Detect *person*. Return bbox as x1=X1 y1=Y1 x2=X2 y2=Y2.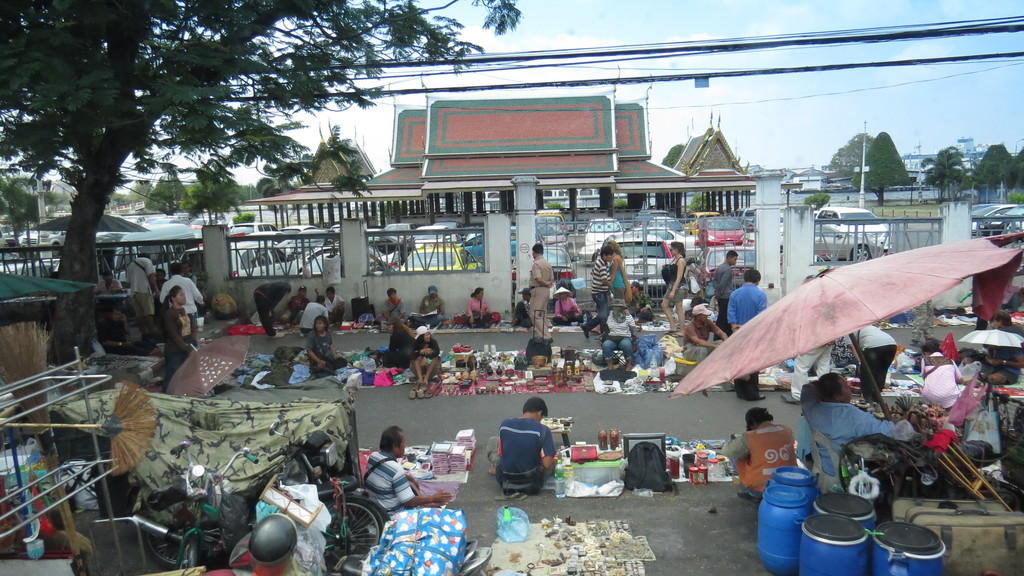
x1=215 y1=512 x2=316 y2=575.
